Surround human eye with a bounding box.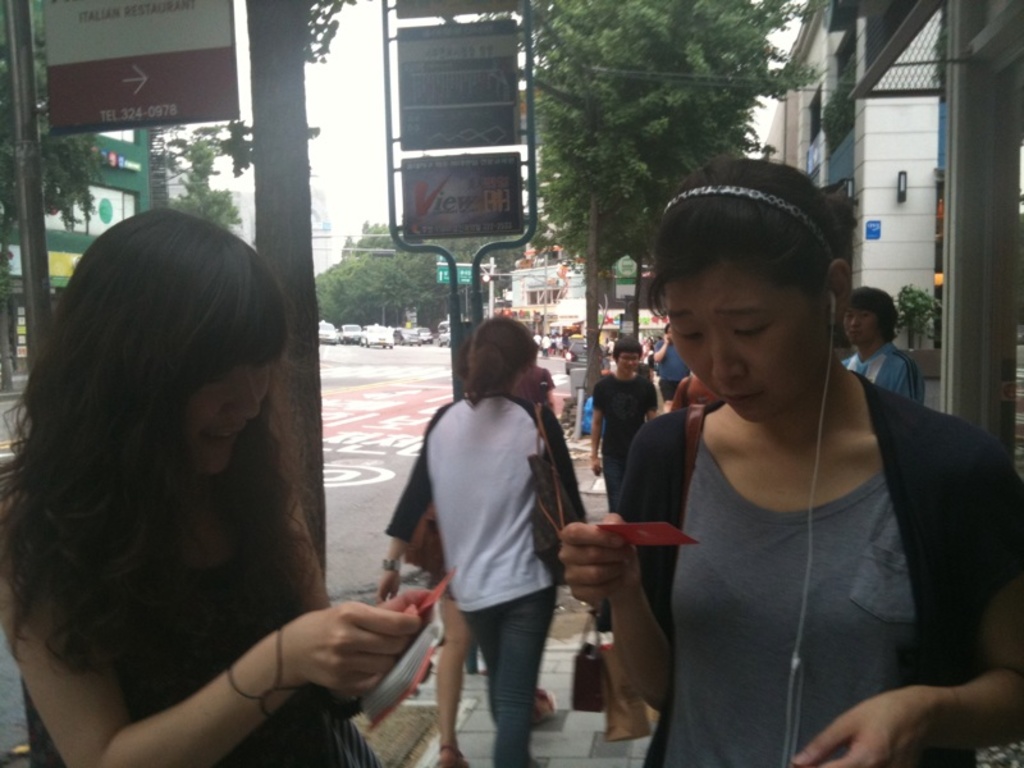
locate(250, 360, 273, 372).
